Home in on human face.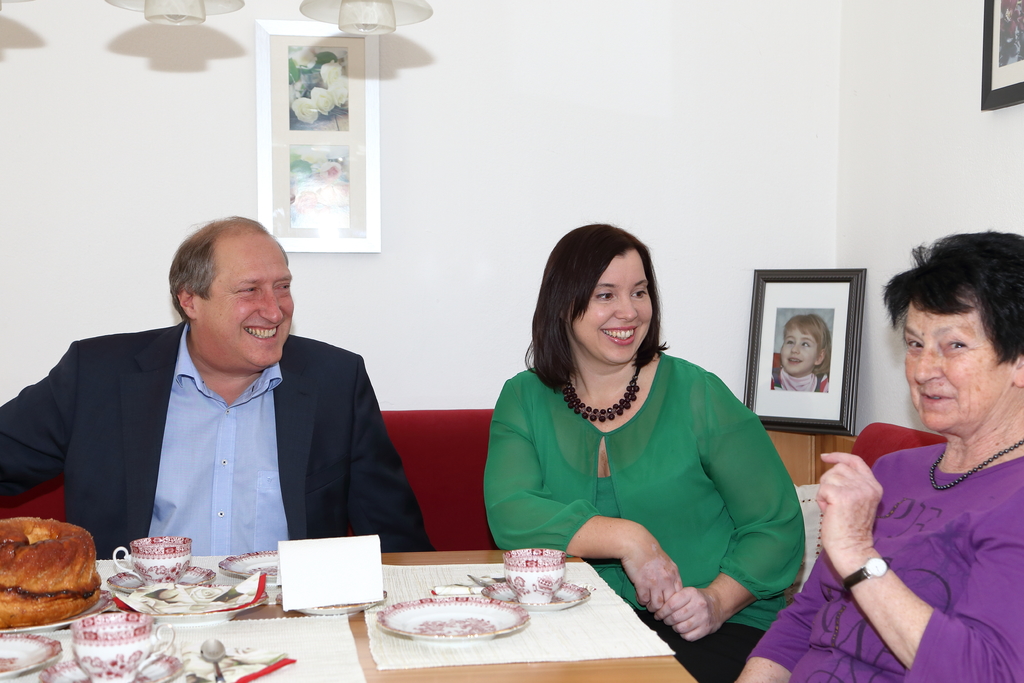
Homed in at [x1=571, y1=249, x2=651, y2=365].
